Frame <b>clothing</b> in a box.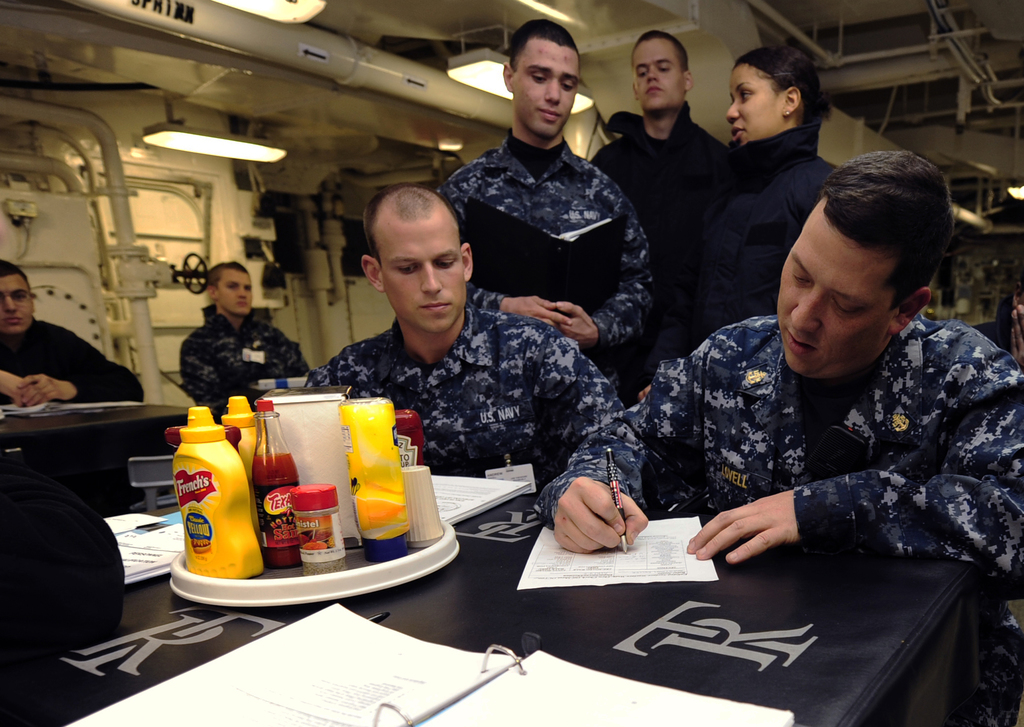
bbox(583, 101, 720, 307).
